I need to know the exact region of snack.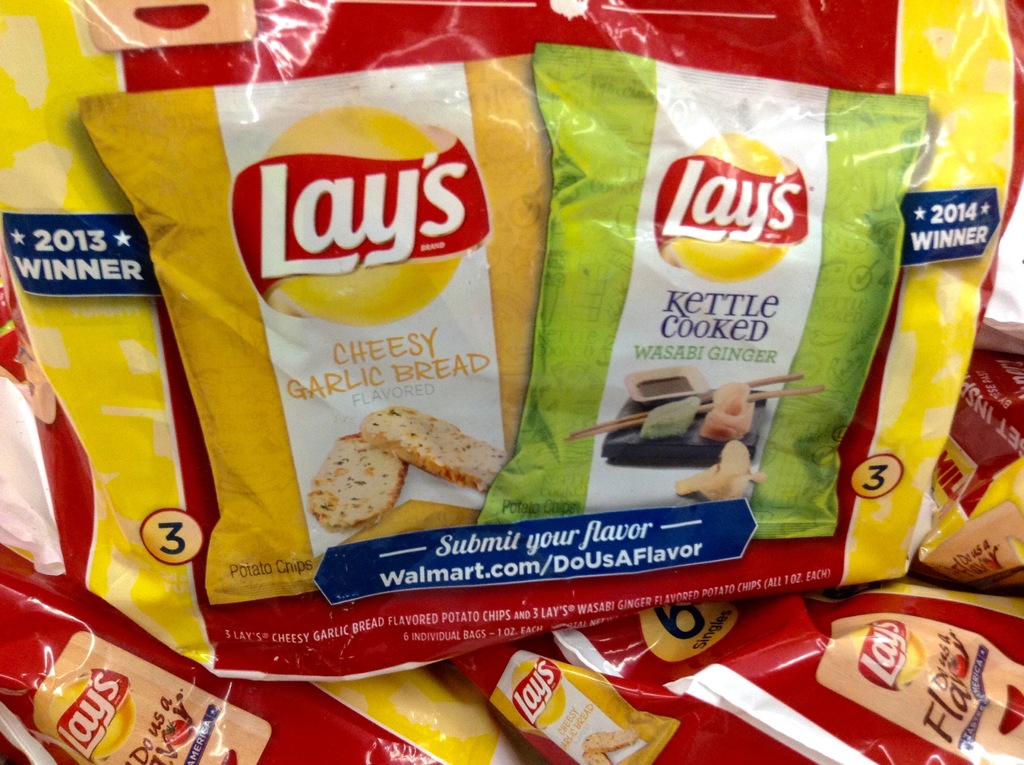
Region: rect(582, 727, 637, 756).
